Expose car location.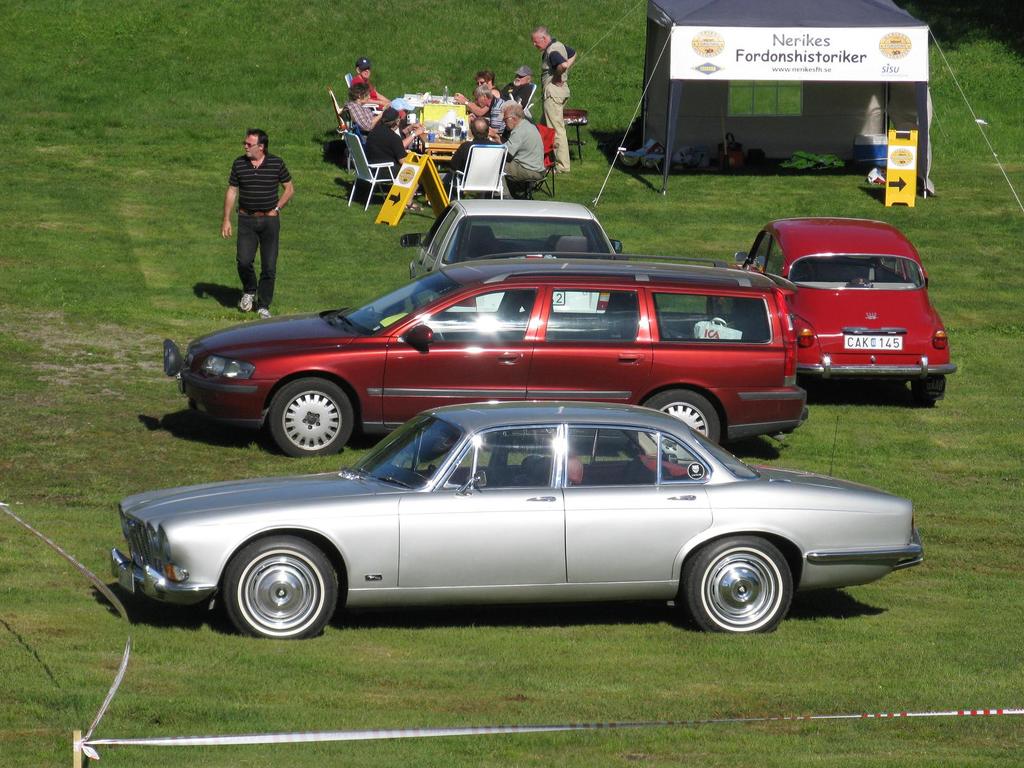
Exposed at [165, 246, 812, 458].
